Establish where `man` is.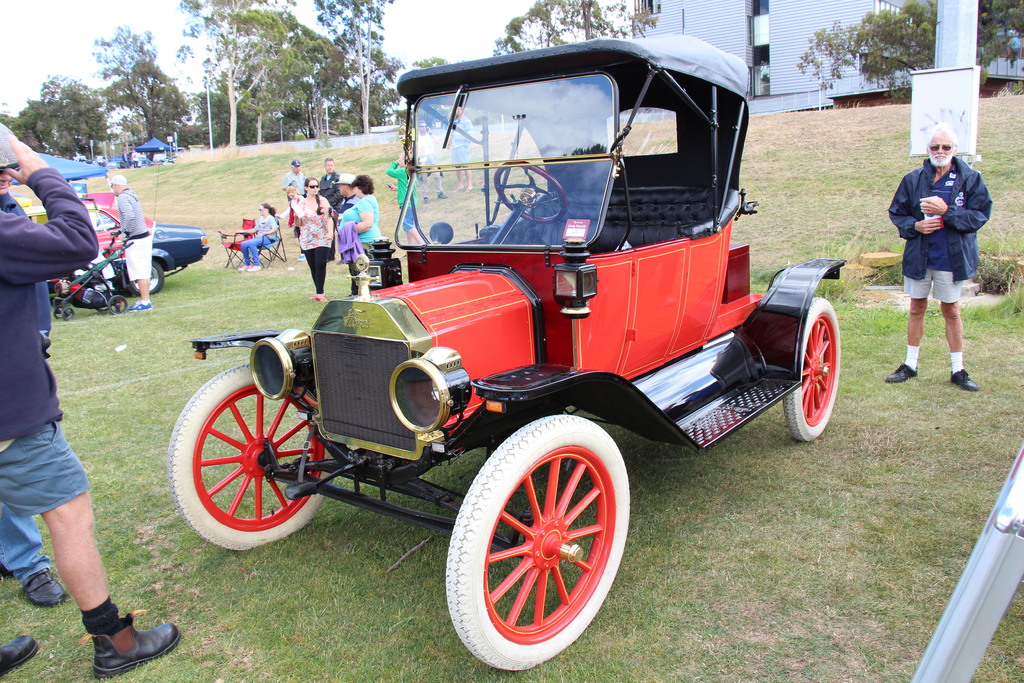
Established at {"left": 0, "top": 111, "right": 59, "bottom": 606}.
